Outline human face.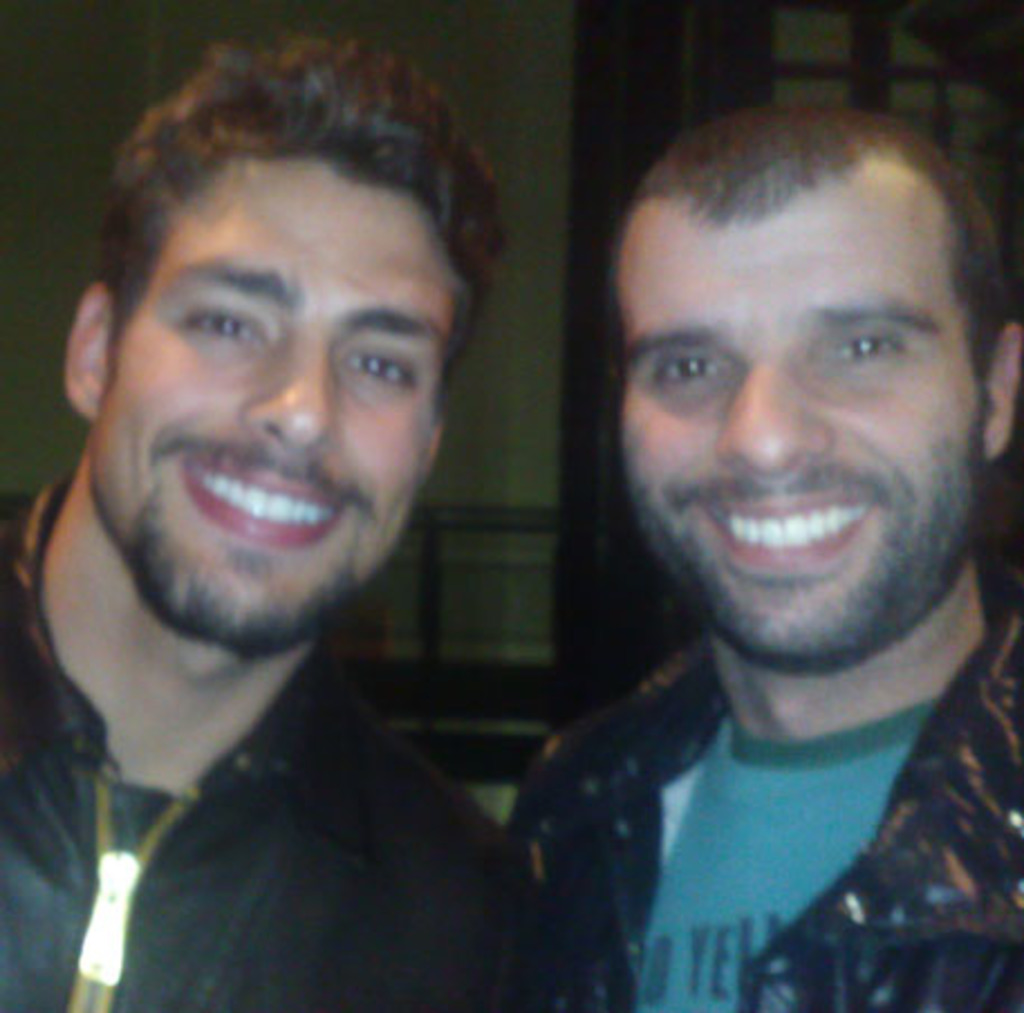
Outline: pyautogui.locateOnScreen(87, 157, 464, 650).
